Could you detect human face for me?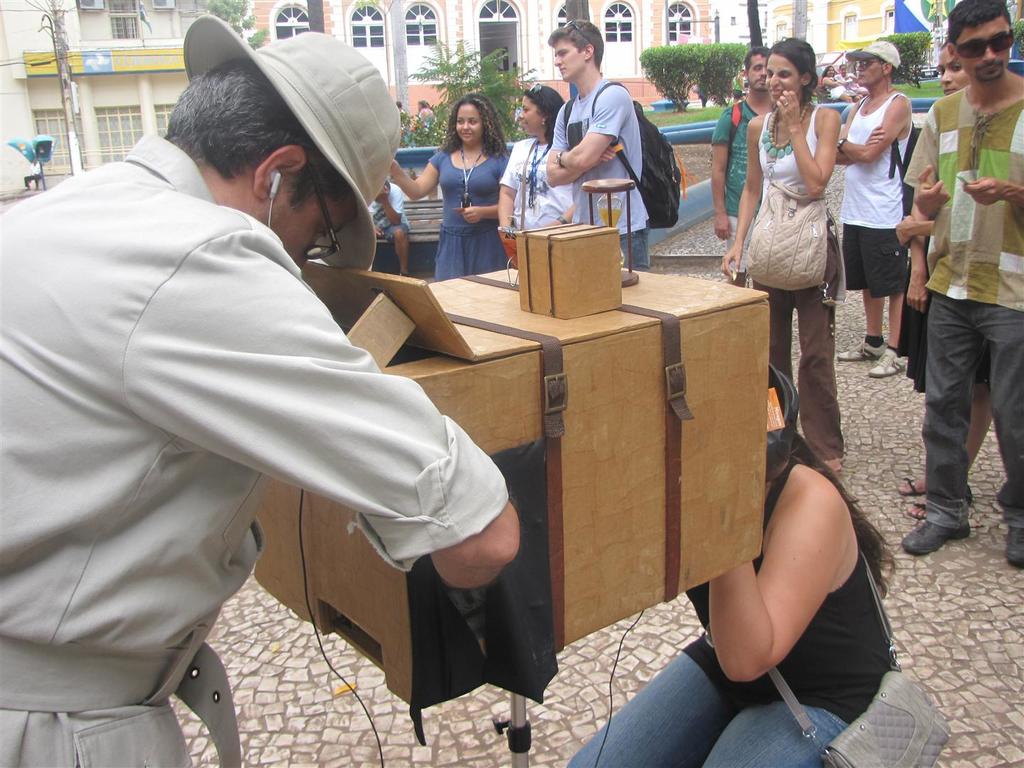
Detection result: 744/54/768/94.
